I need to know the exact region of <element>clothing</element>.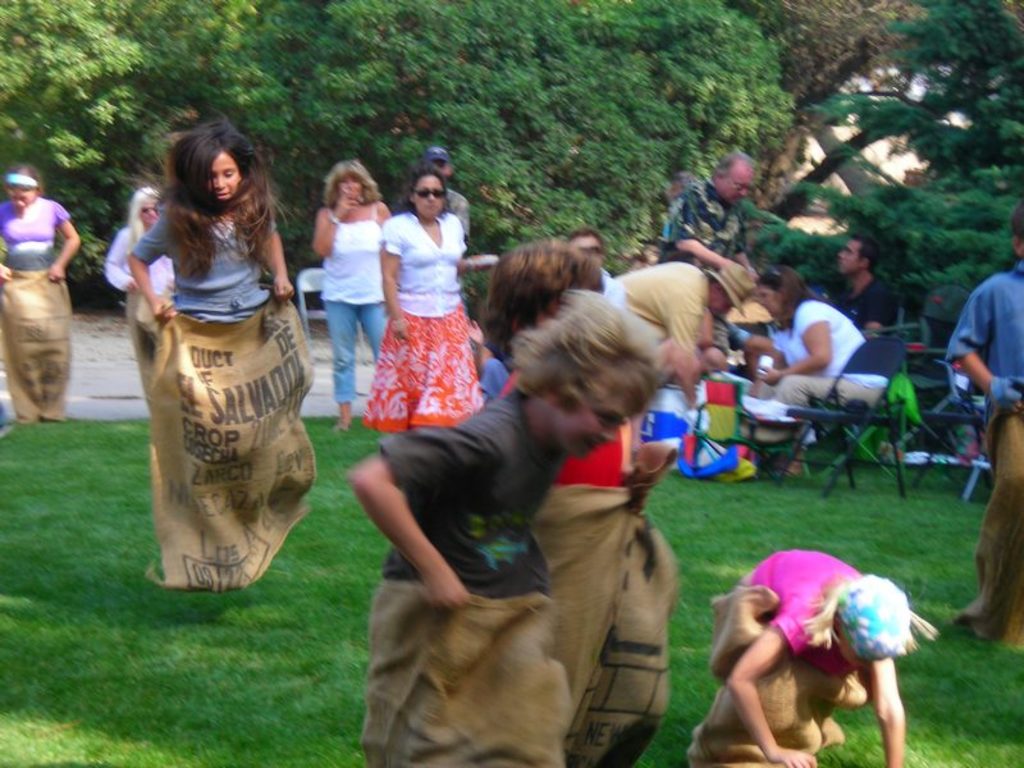
Region: 652/179/742/262.
